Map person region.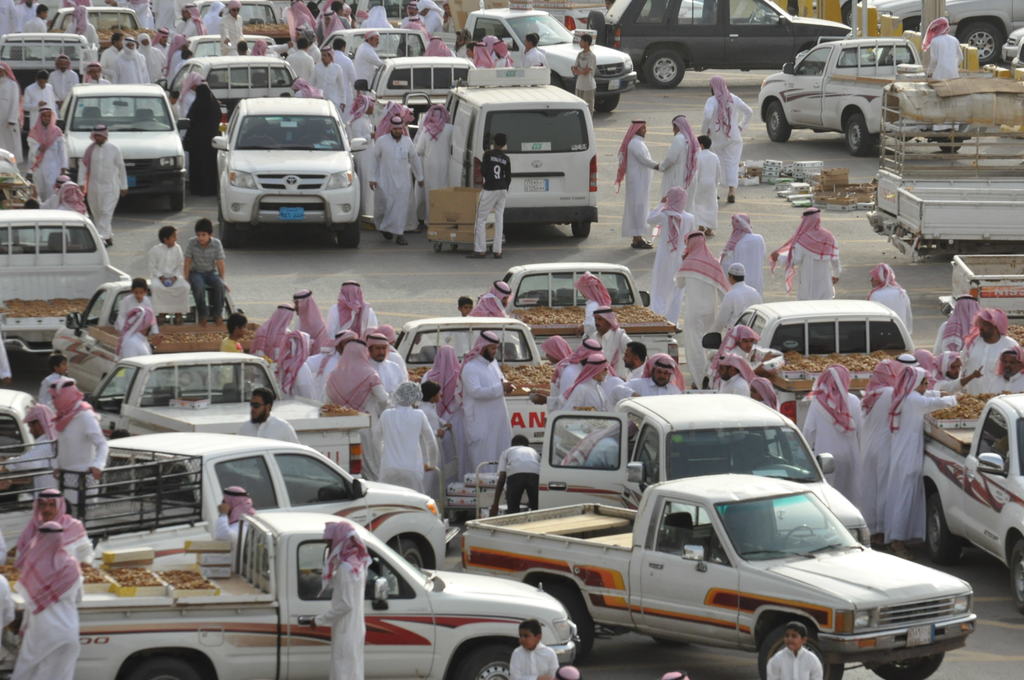
Mapped to select_region(767, 621, 822, 679).
